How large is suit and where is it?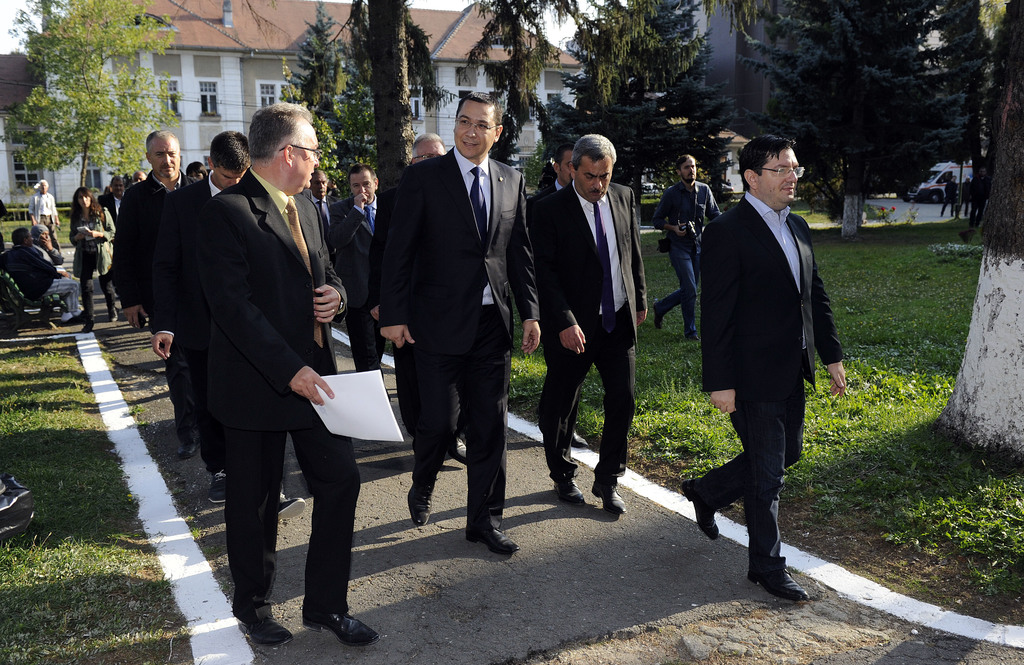
Bounding box: [x1=701, y1=195, x2=844, y2=570].
